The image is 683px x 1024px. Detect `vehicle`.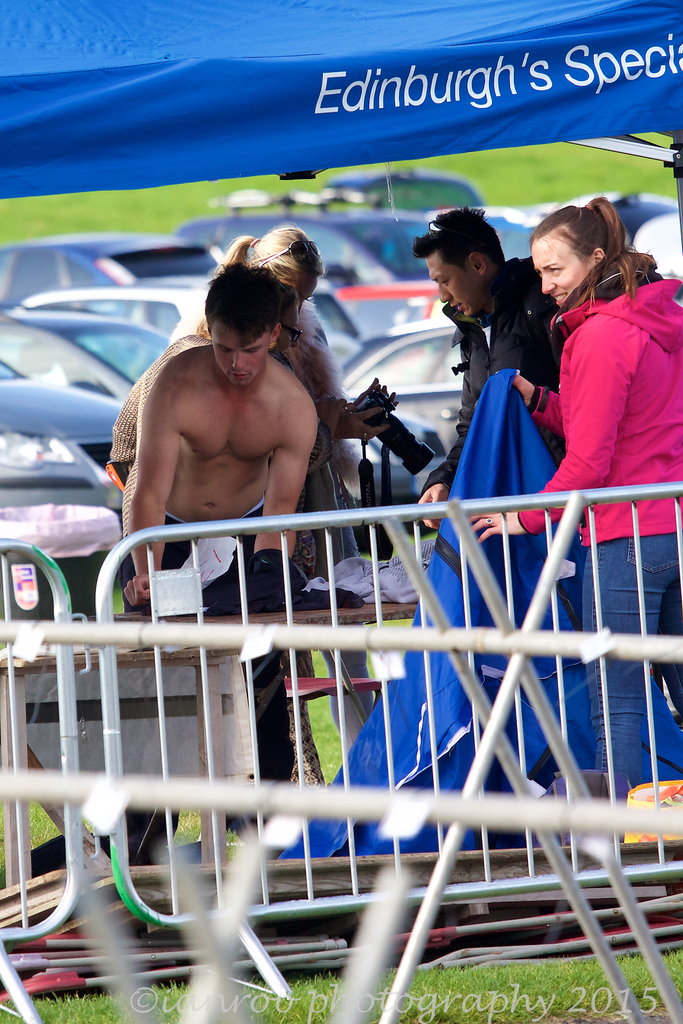
Detection: {"left": 0, "top": 390, "right": 145, "bottom": 582}.
